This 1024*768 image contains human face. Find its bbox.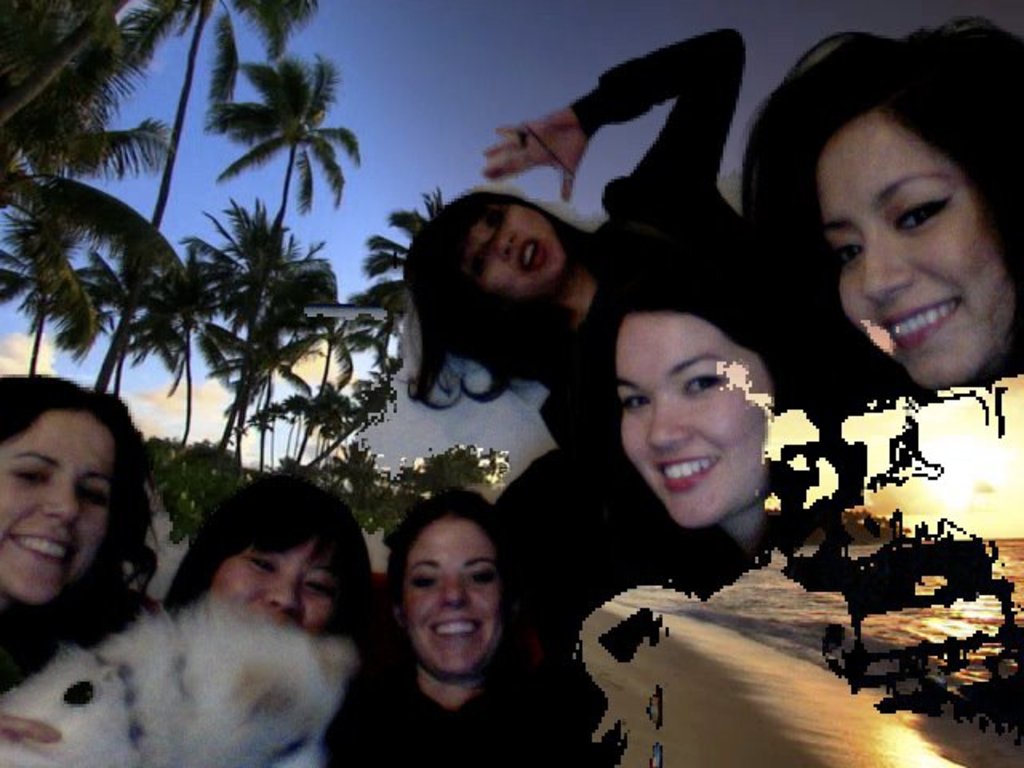
bbox=[808, 104, 1022, 389].
